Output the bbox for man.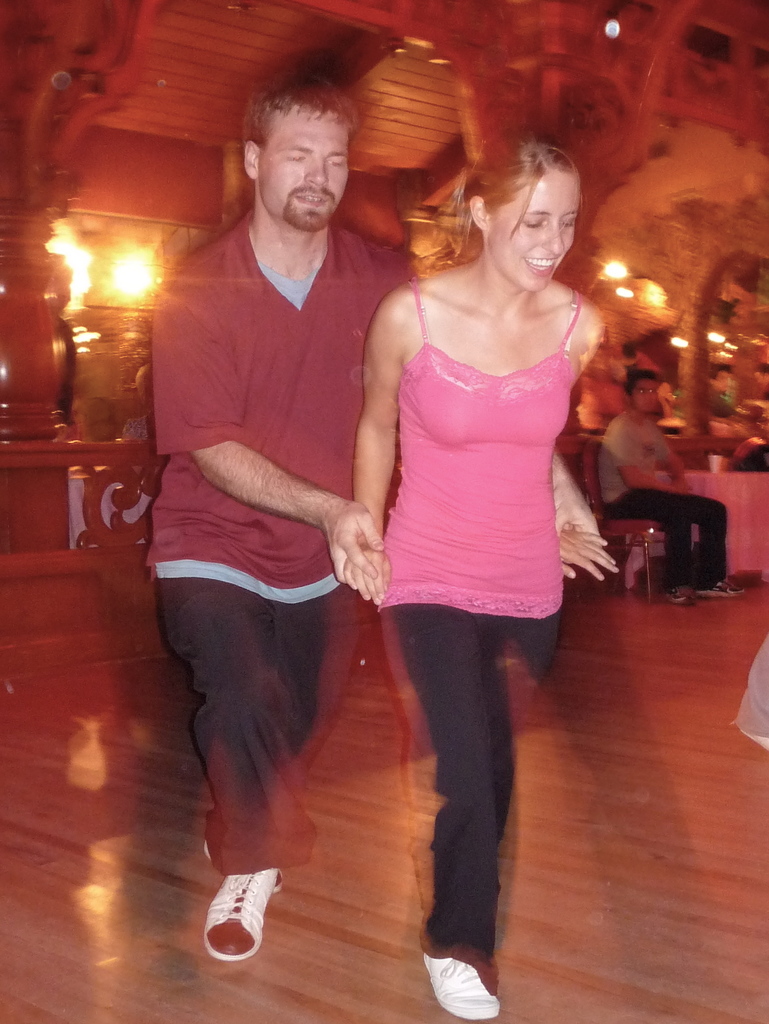
[left=142, top=72, right=601, bottom=962].
